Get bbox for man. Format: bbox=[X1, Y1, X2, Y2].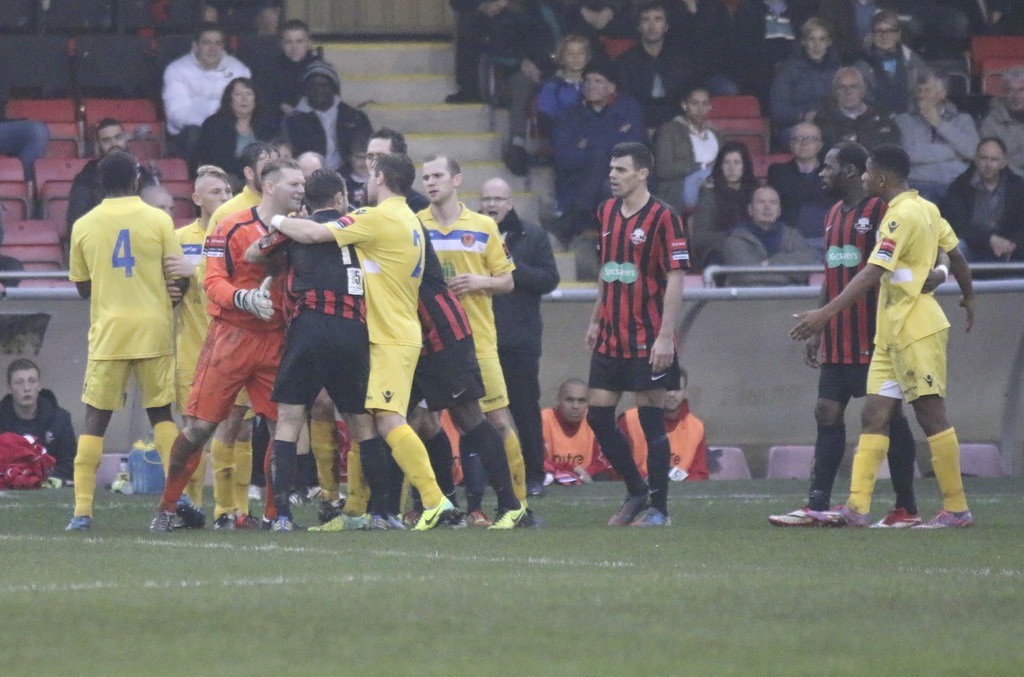
bbox=[787, 145, 976, 527].
